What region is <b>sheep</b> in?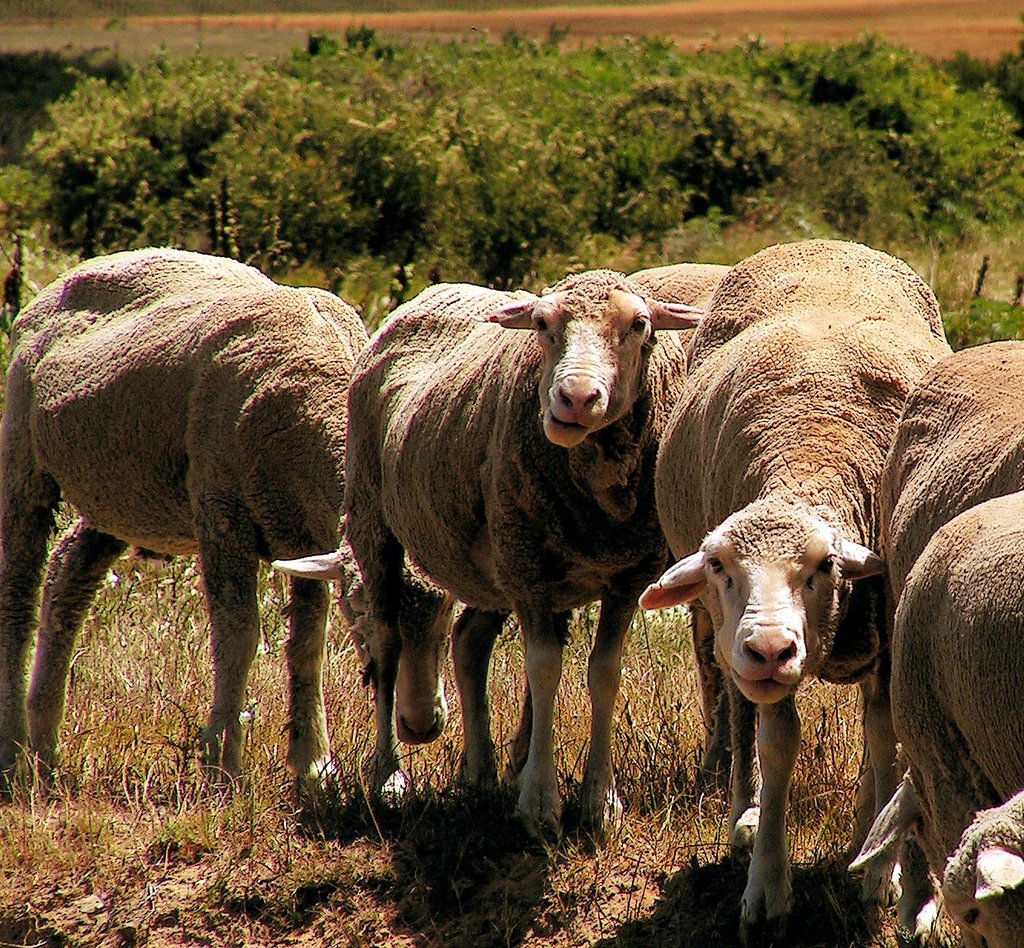
box=[893, 499, 1023, 947].
